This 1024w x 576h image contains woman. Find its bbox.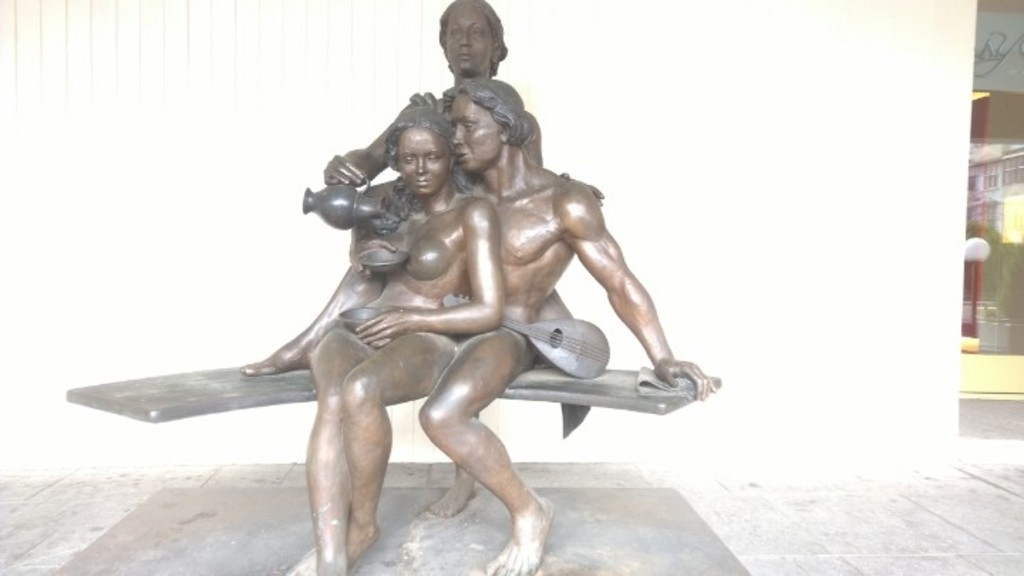
302:97:506:575.
